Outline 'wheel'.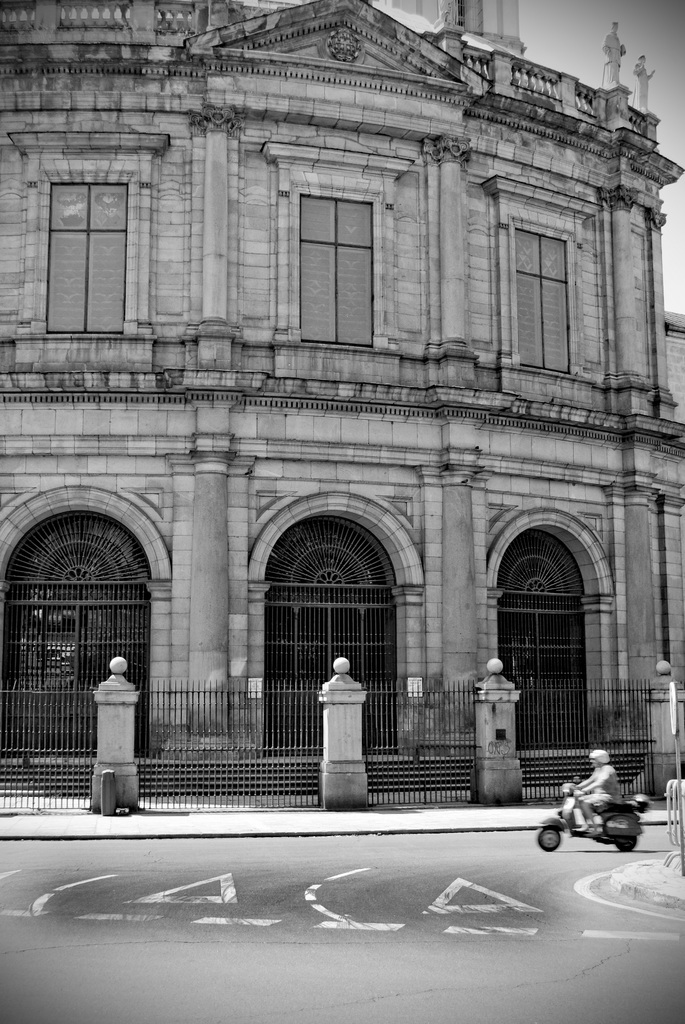
Outline: [539,826,560,851].
